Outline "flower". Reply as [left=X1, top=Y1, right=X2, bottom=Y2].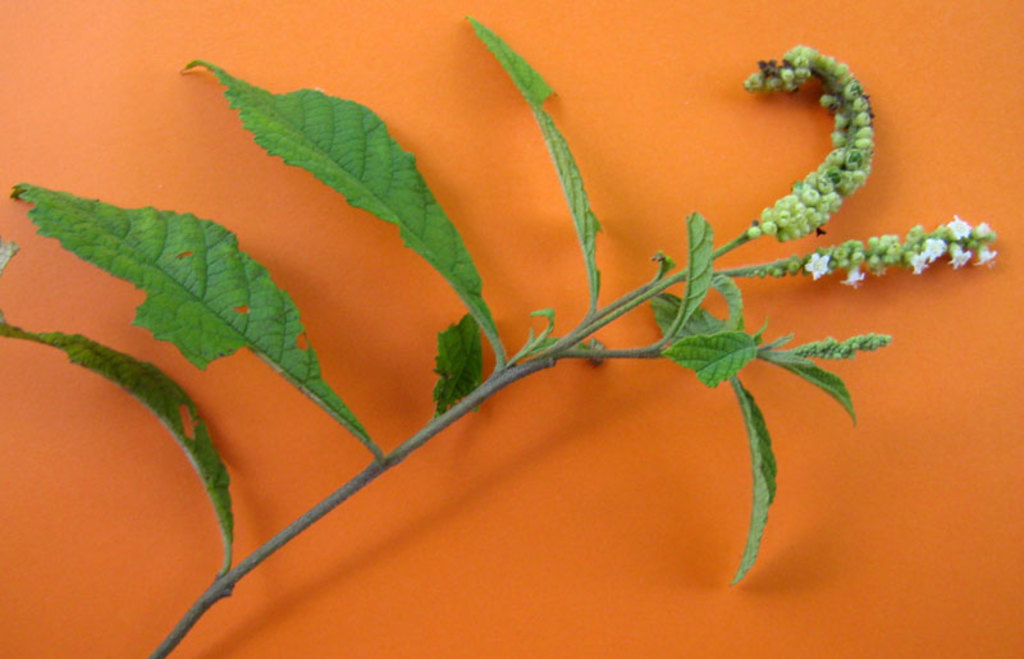
[left=800, top=252, right=833, bottom=278].
